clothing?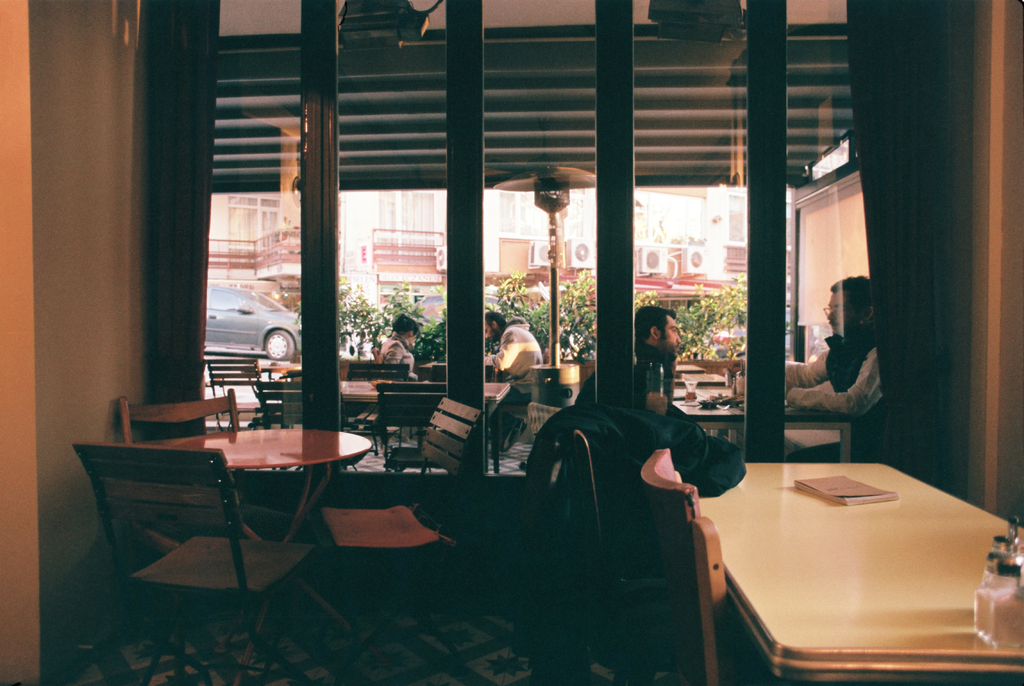
crop(486, 314, 543, 387)
